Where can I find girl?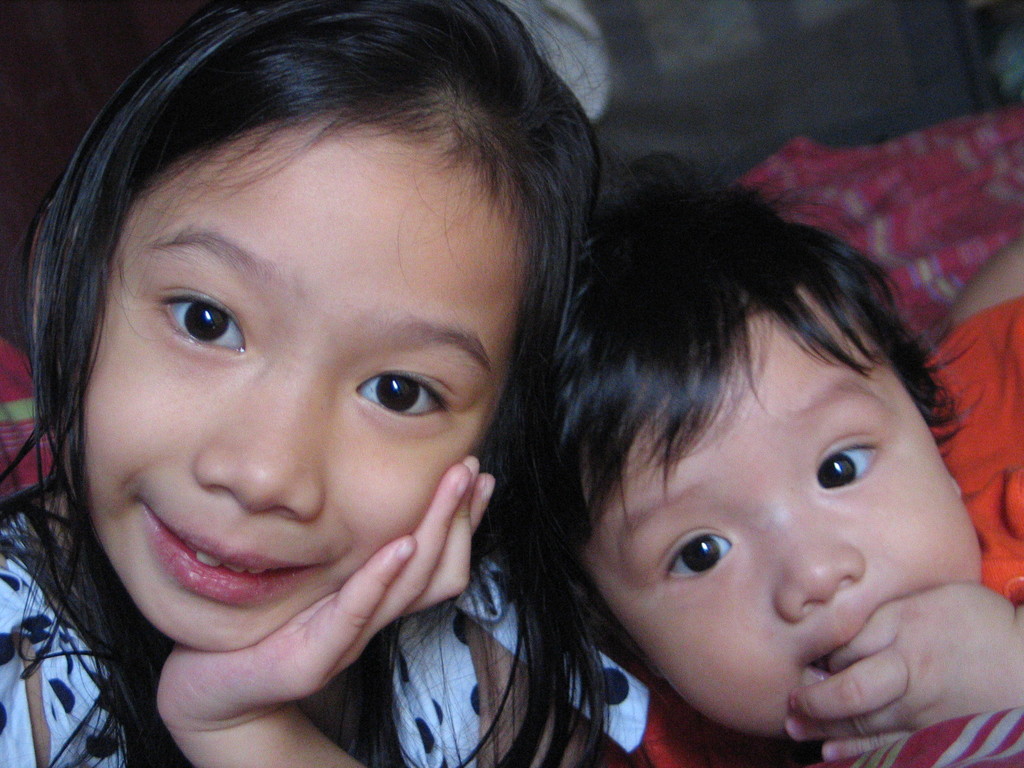
You can find it at 0, 0, 652, 767.
